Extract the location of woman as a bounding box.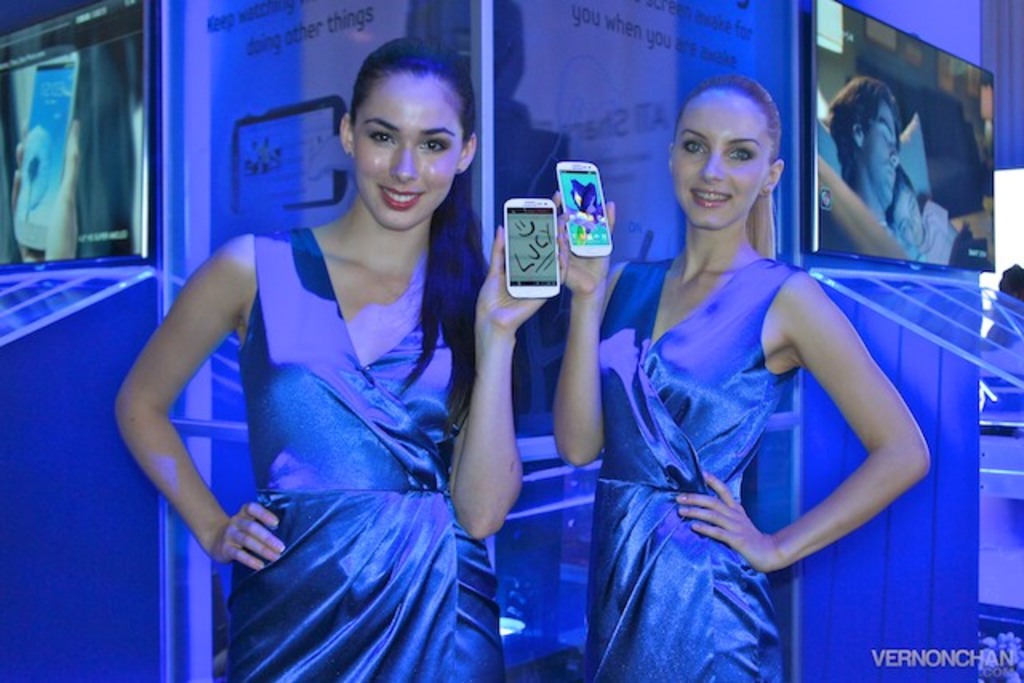
109,43,571,681.
